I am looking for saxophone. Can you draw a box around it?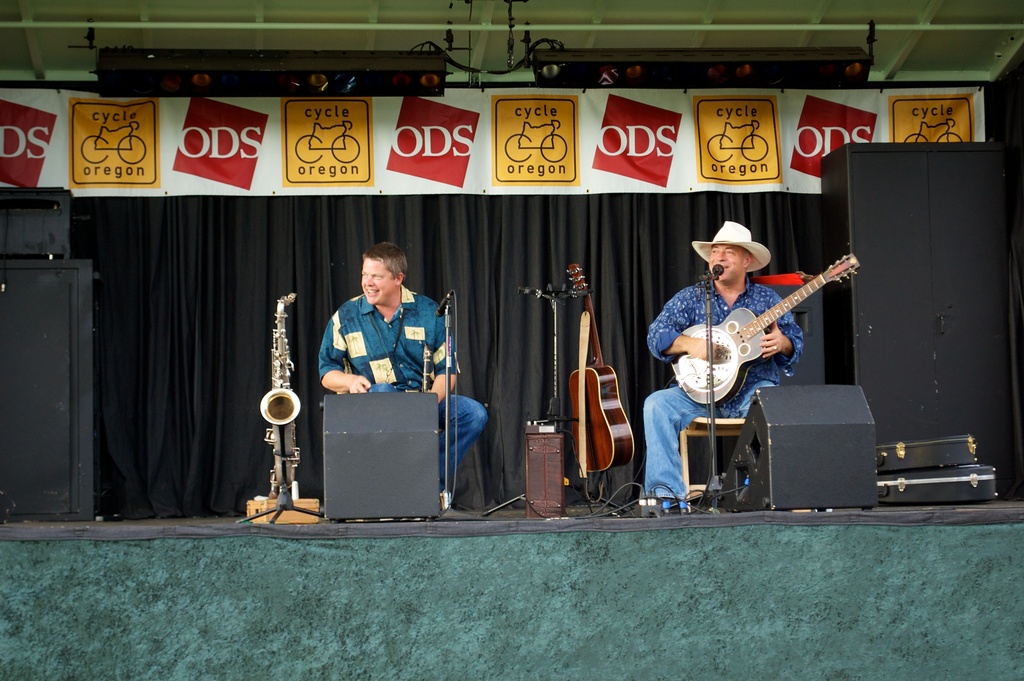
Sure, the bounding box is [258, 288, 303, 491].
